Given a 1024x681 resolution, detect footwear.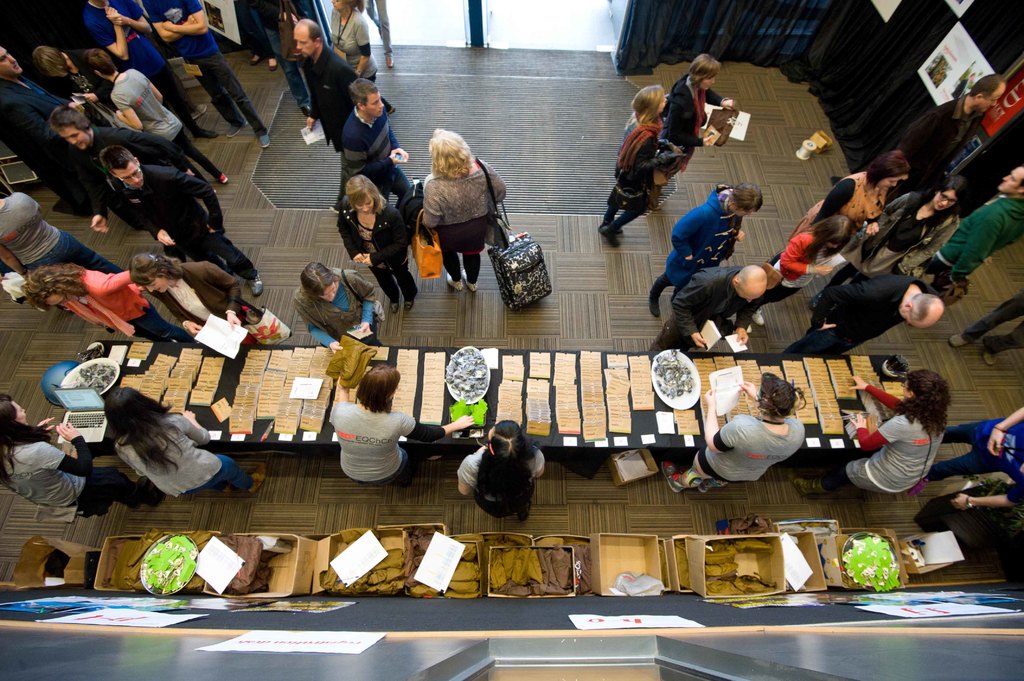
rect(132, 476, 150, 506).
